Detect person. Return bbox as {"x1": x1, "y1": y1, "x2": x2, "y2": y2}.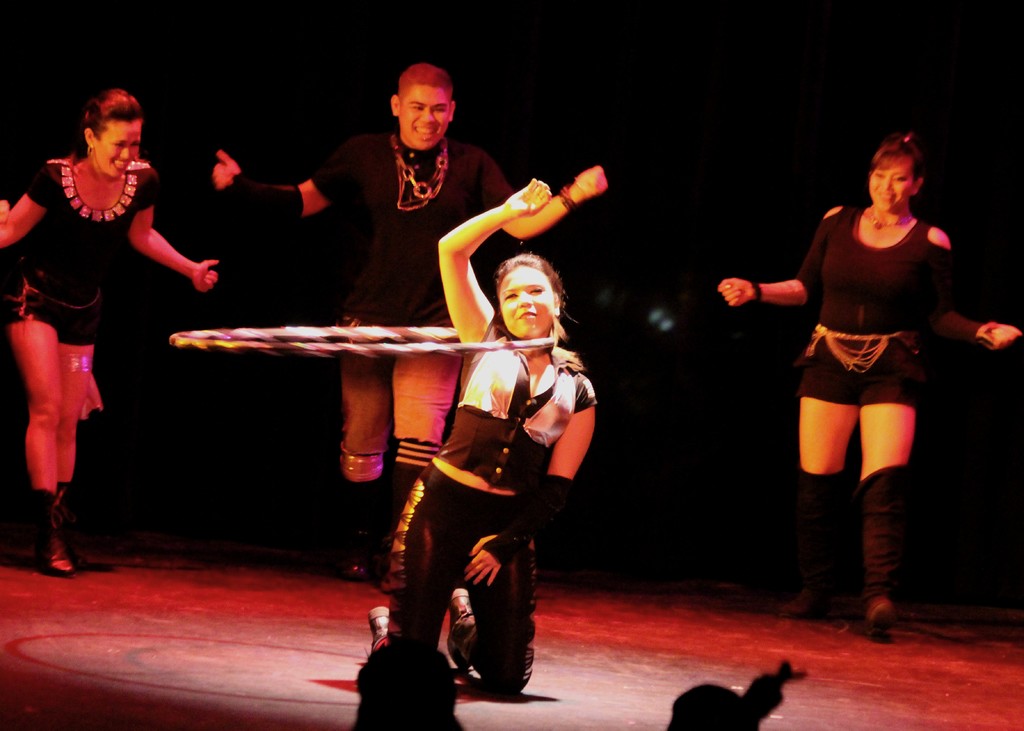
{"x1": 211, "y1": 63, "x2": 610, "y2": 580}.
